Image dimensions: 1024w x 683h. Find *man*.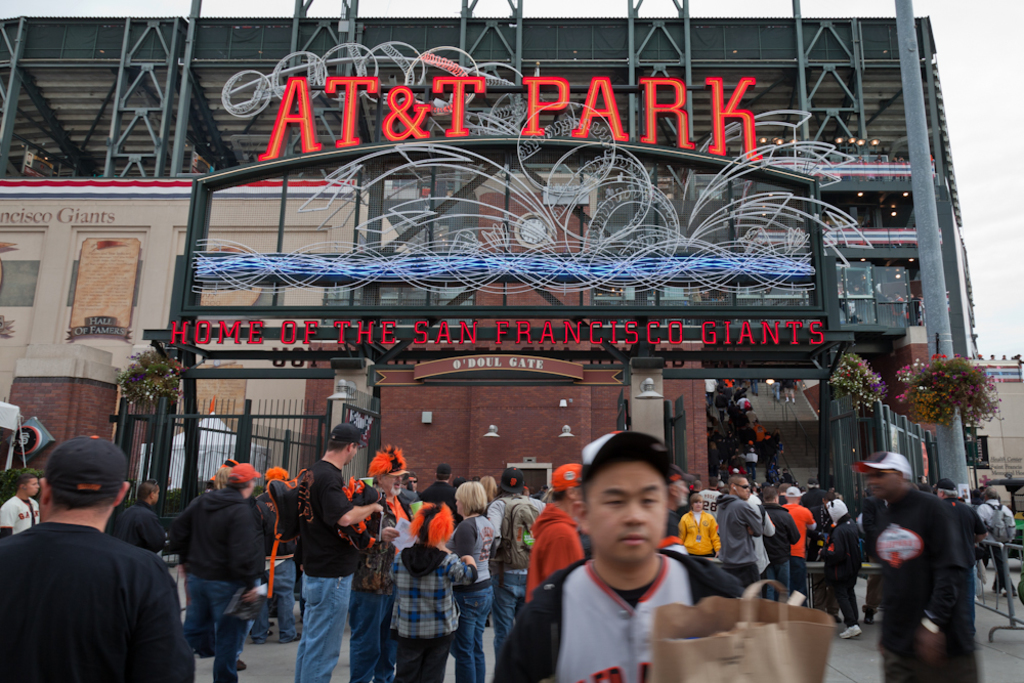
left=0, top=468, right=38, bottom=533.
